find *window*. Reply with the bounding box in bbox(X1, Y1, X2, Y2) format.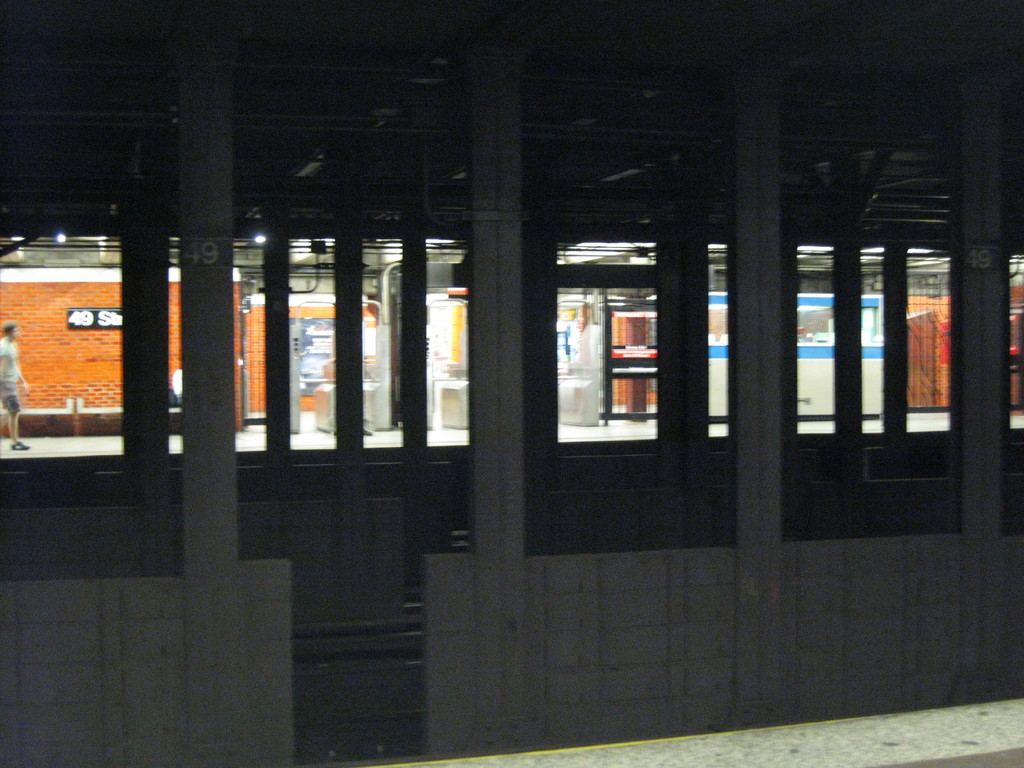
bbox(554, 252, 659, 435).
